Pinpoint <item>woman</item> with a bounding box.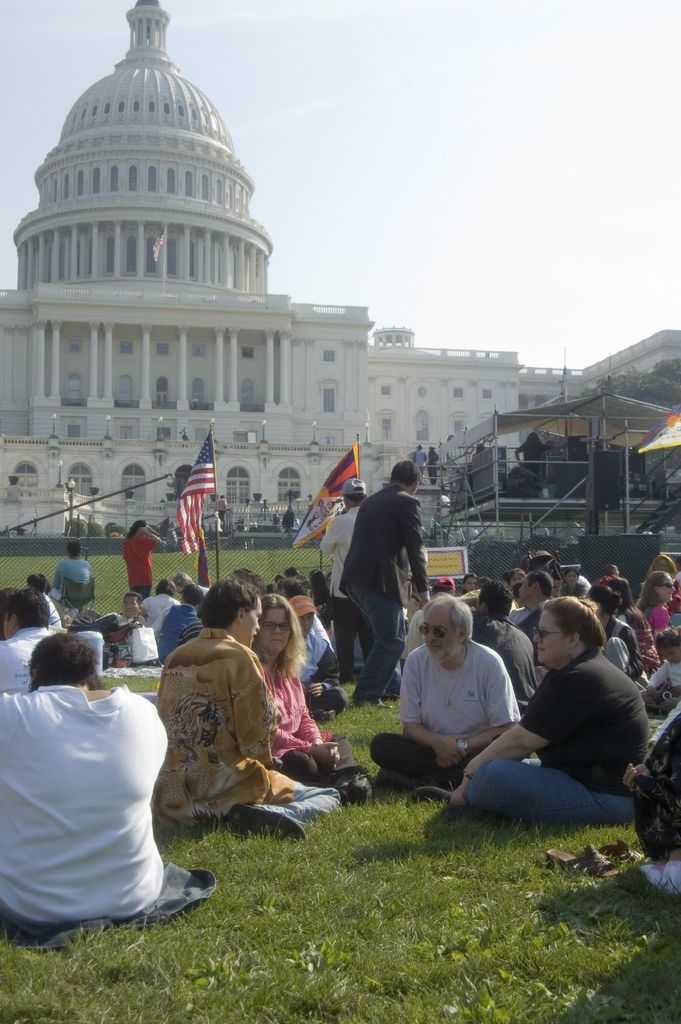
region(457, 568, 482, 596).
